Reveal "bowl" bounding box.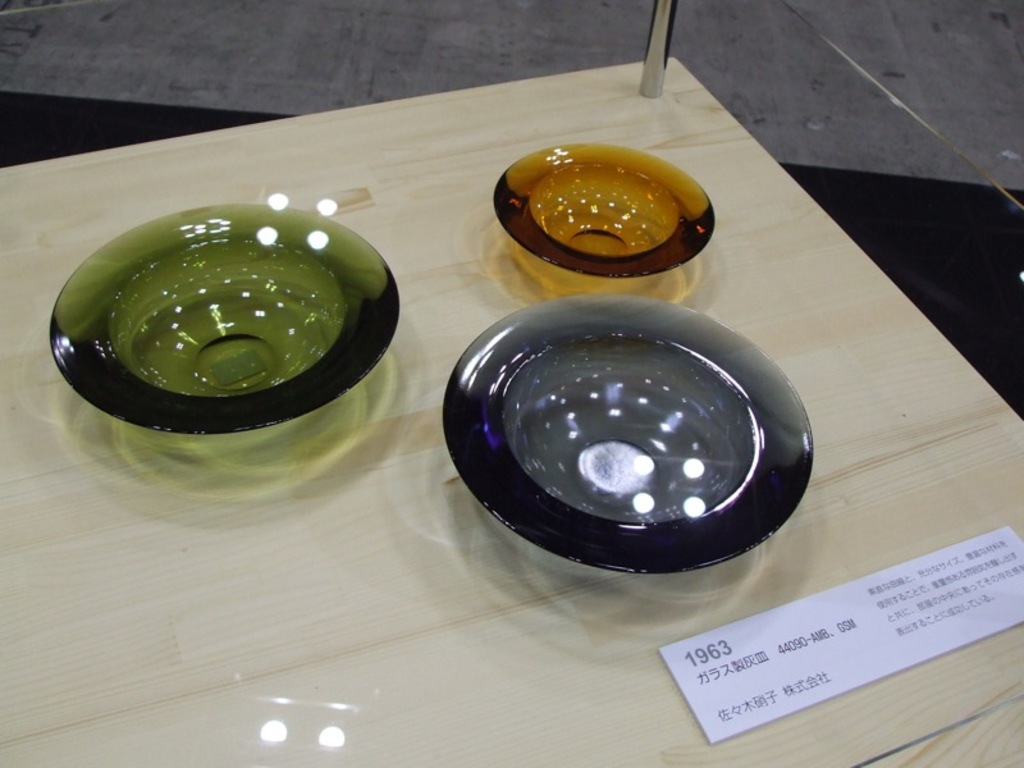
Revealed: pyautogui.locateOnScreen(443, 297, 813, 577).
